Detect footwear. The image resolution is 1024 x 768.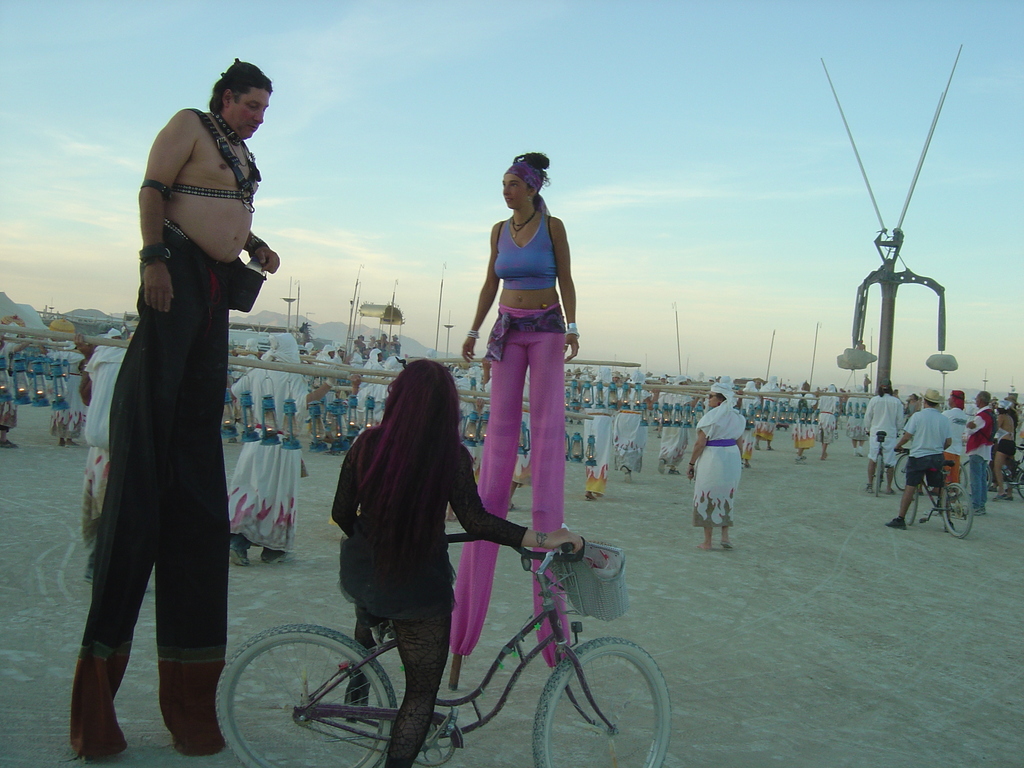
[left=228, top=438, right=237, bottom=446].
